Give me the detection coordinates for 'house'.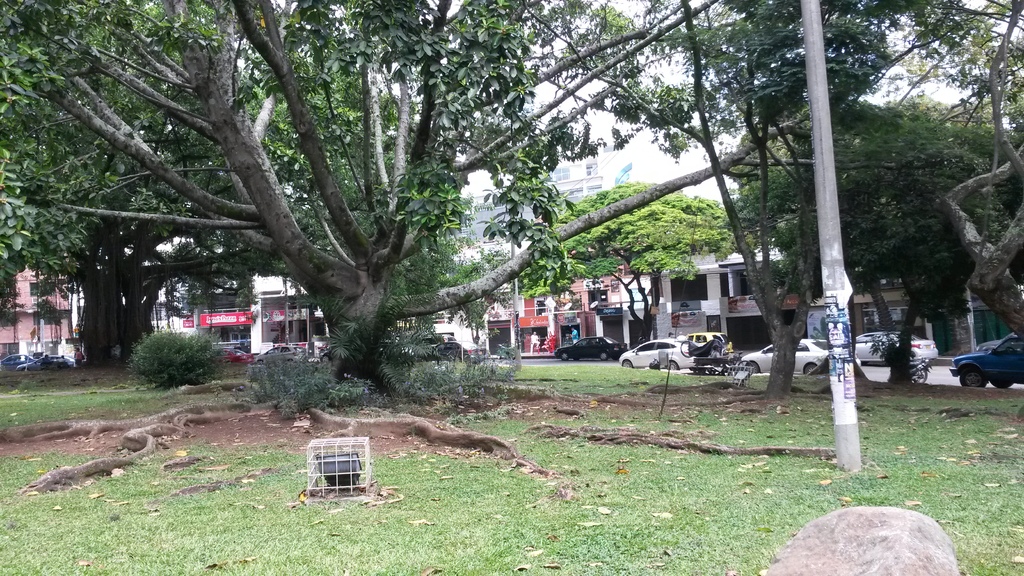
[970, 296, 1016, 351].
